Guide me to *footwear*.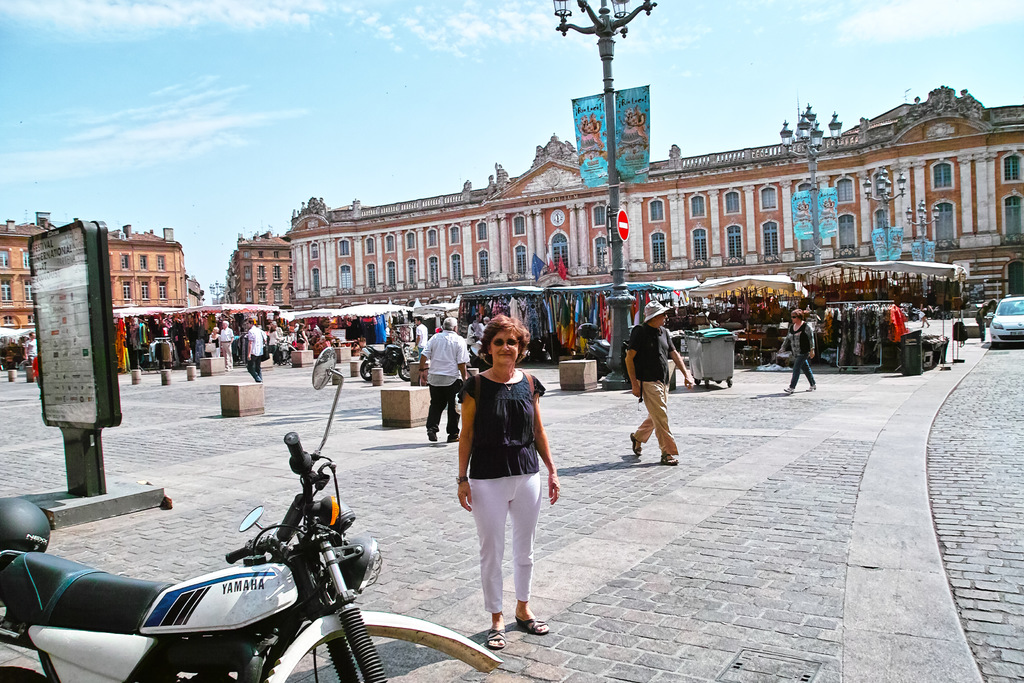
Guidance: left=661, top=453, right=678, bottom=469.
